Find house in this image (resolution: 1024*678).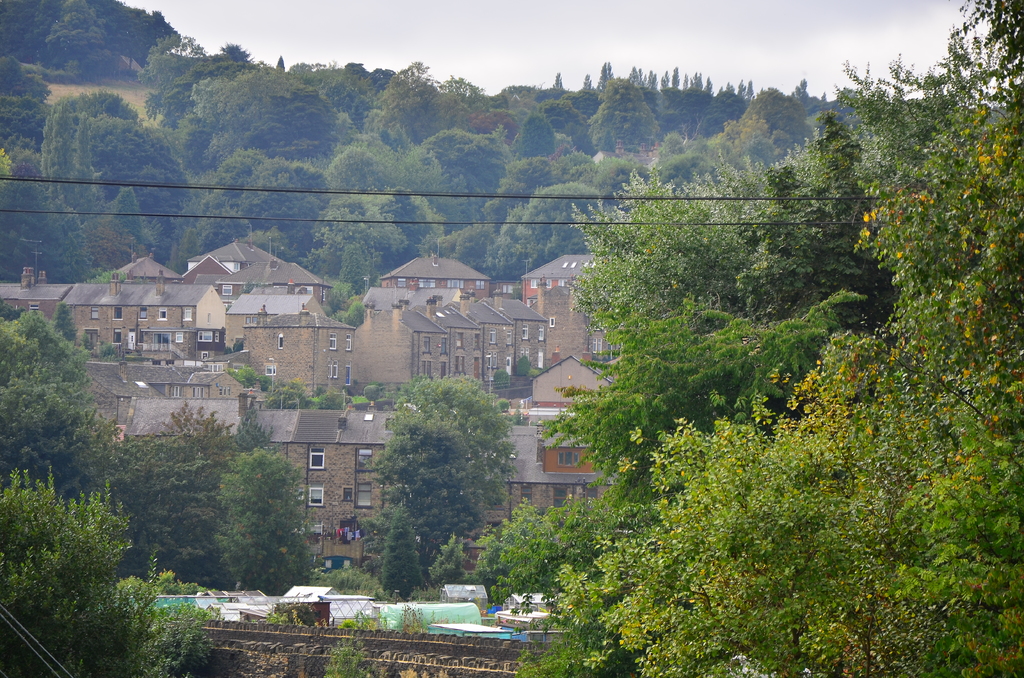
<region>0, 278, 78, 332</region>.
